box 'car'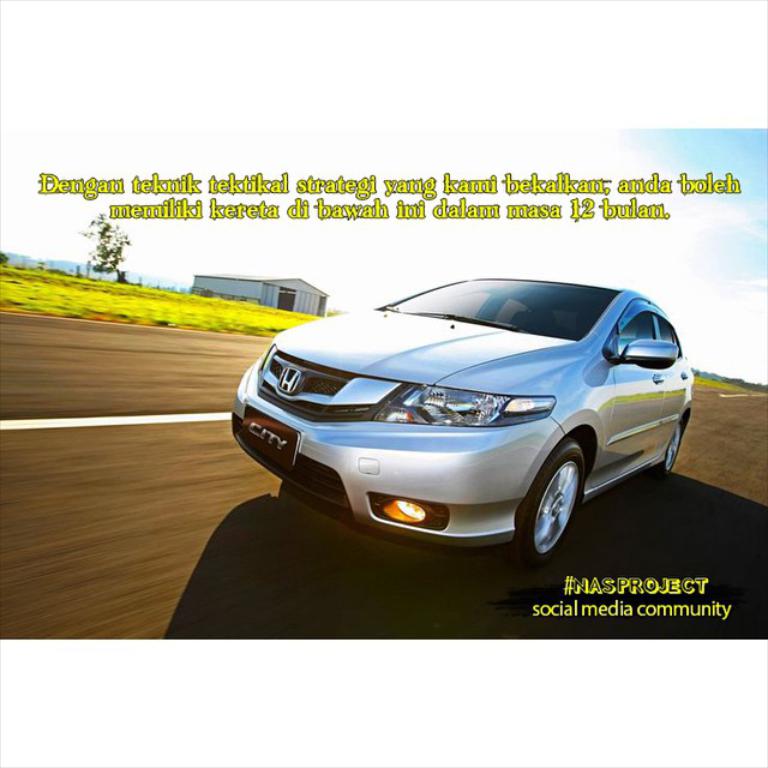
(235, 272, 702, 553)
